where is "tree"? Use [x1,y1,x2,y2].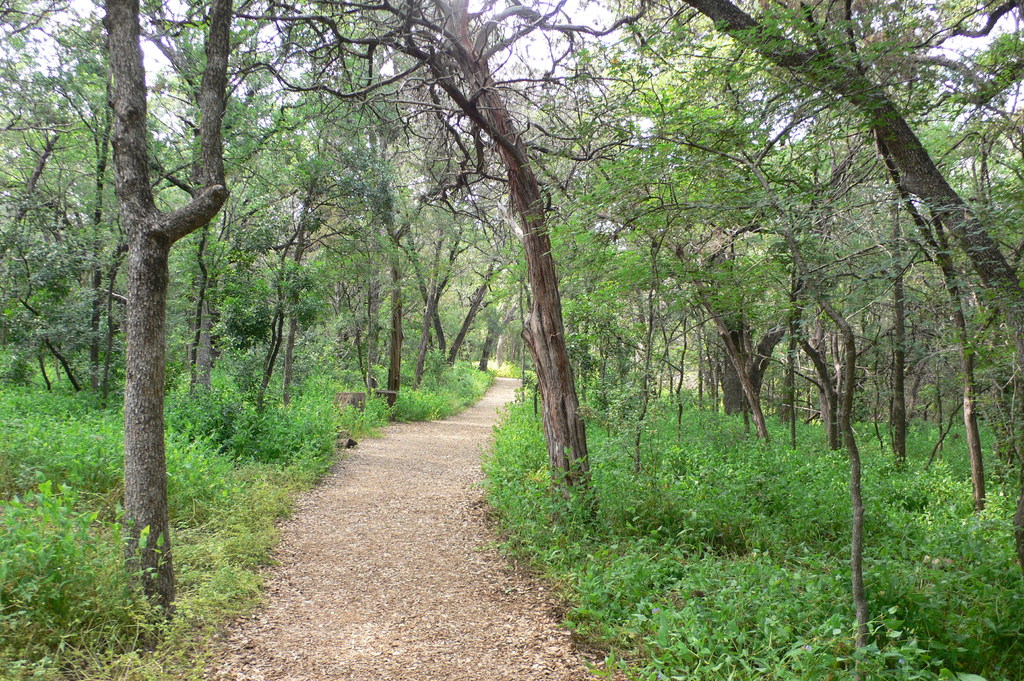
[99,0,233,614].
